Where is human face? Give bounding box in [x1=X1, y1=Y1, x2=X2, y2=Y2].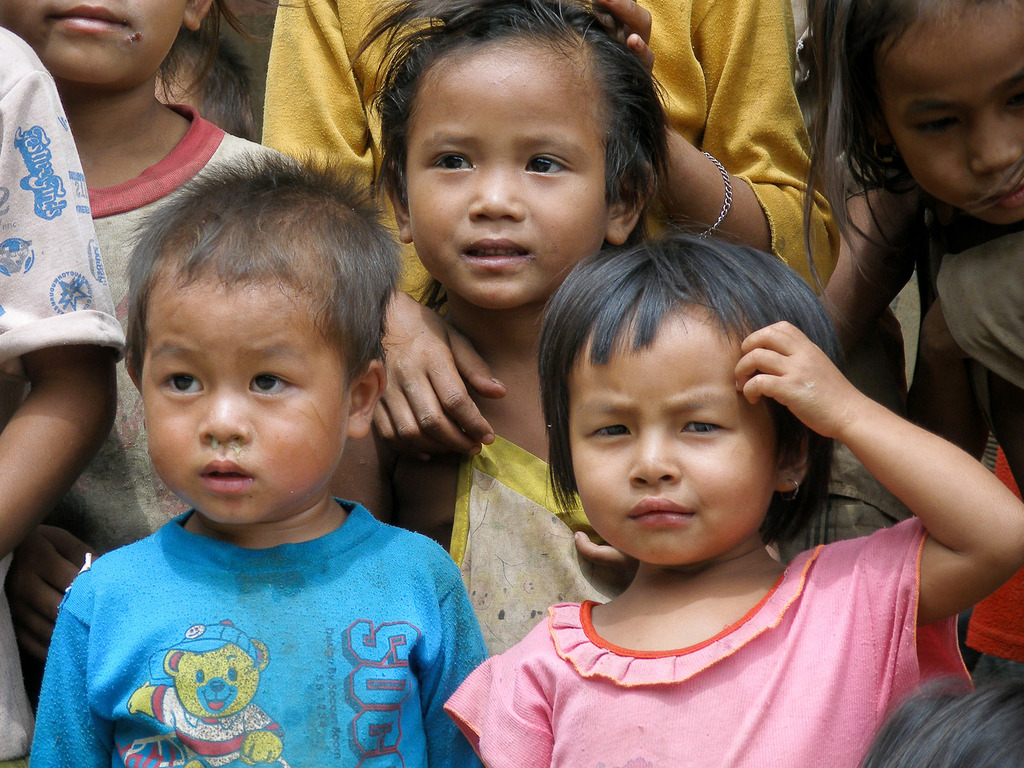
[x1=0, y1=0, x2=189, y2=84].
